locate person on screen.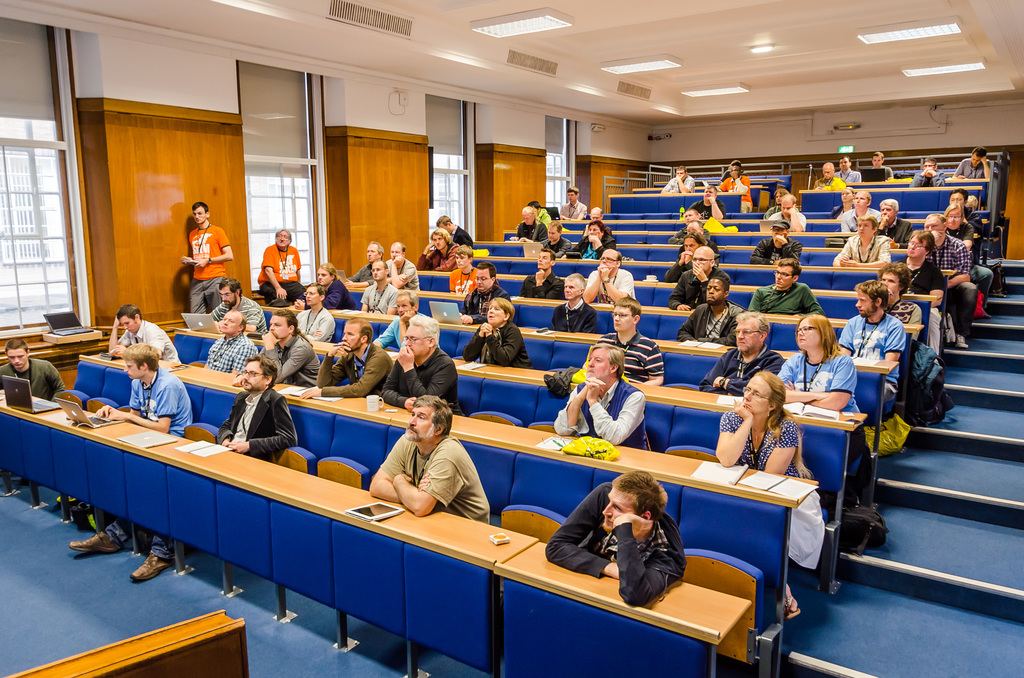
On screen at box(561, 189, 588, 229).
